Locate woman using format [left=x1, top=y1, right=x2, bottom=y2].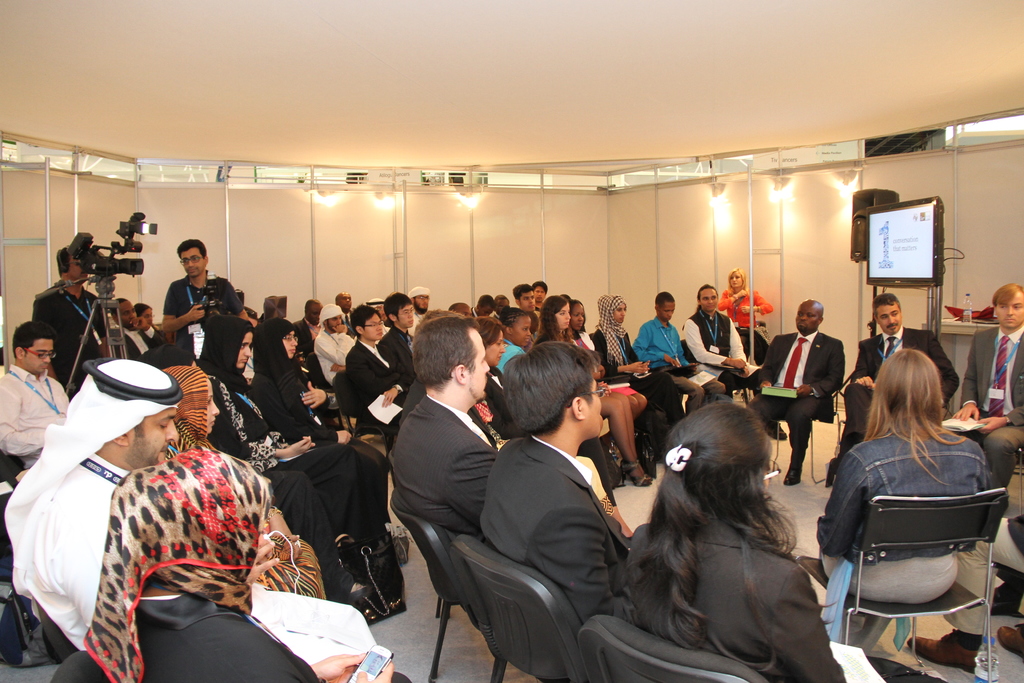
[left=194, top=313, right=369, bottom=603].
